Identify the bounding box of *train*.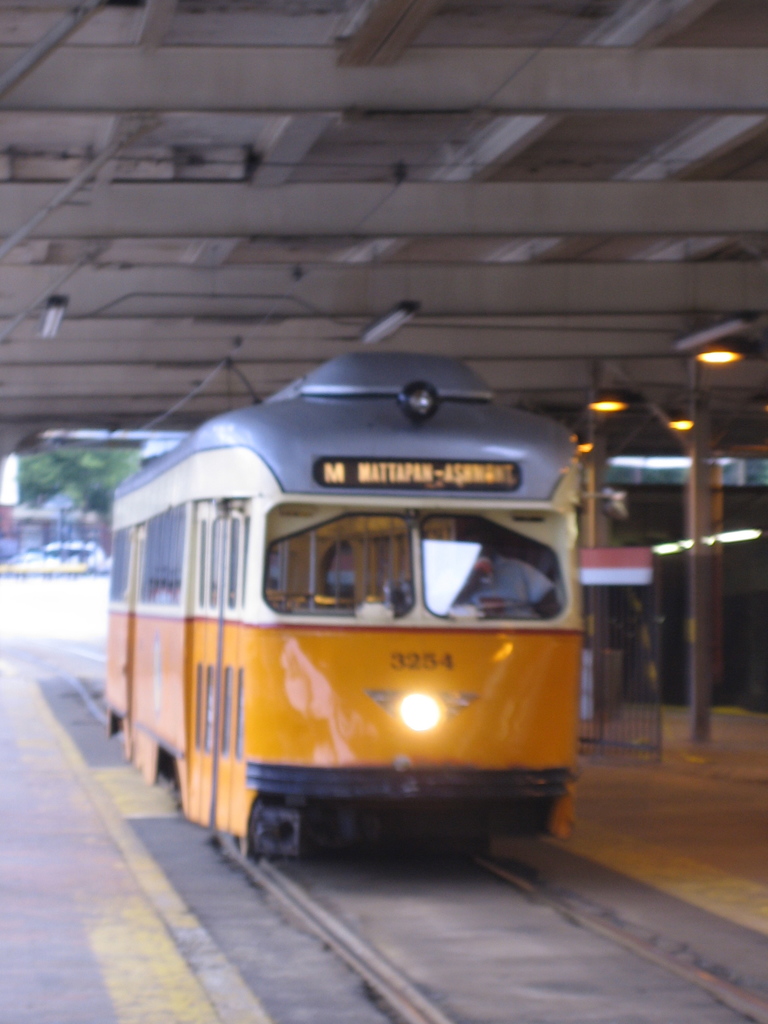
locate(100, 348, 605, 884).
